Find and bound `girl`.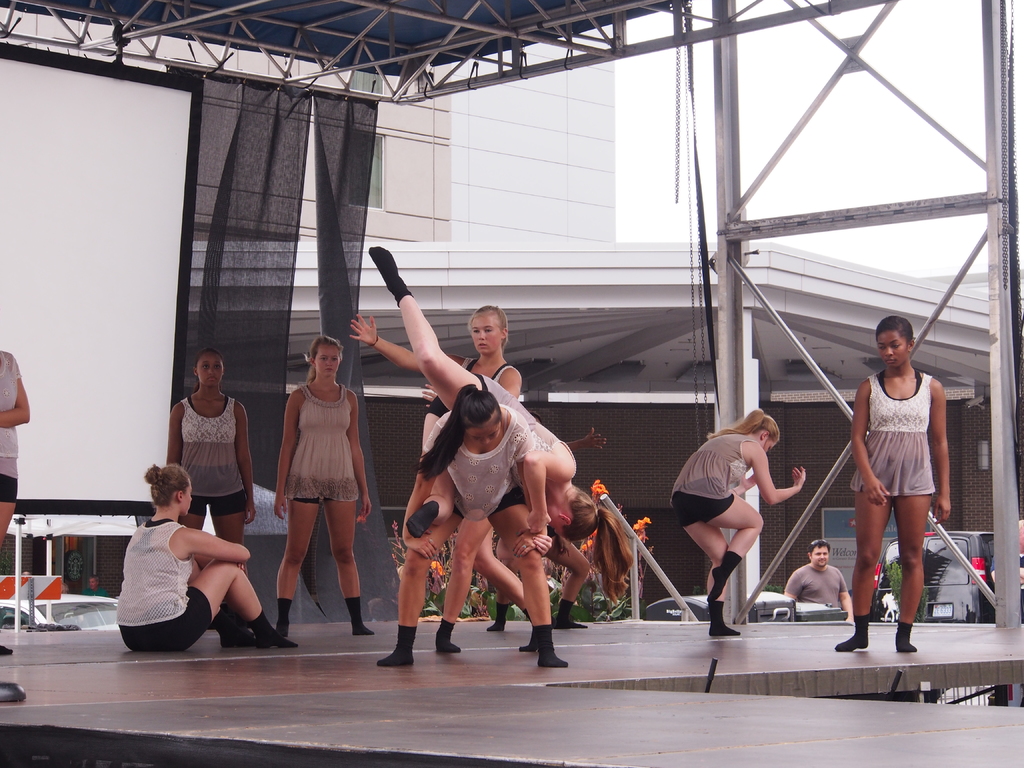
Bound: <box>155,351,257,552</box>.
